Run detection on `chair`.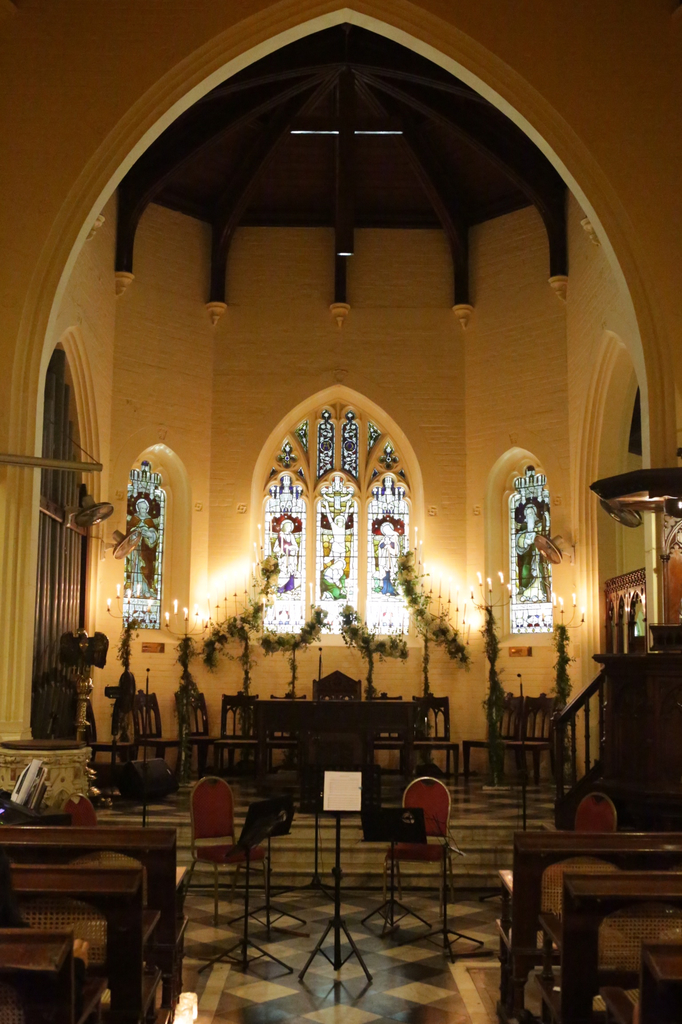
Result: l=295, t=665, r=370, b=784.
